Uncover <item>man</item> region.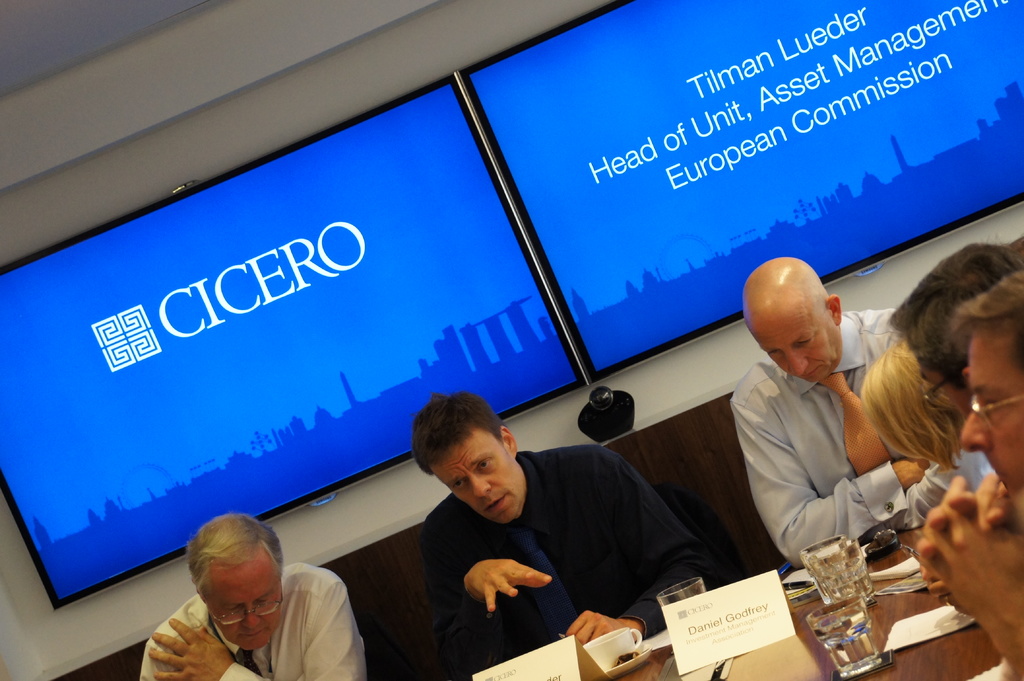
Uncovered: 367,405,741,671.
